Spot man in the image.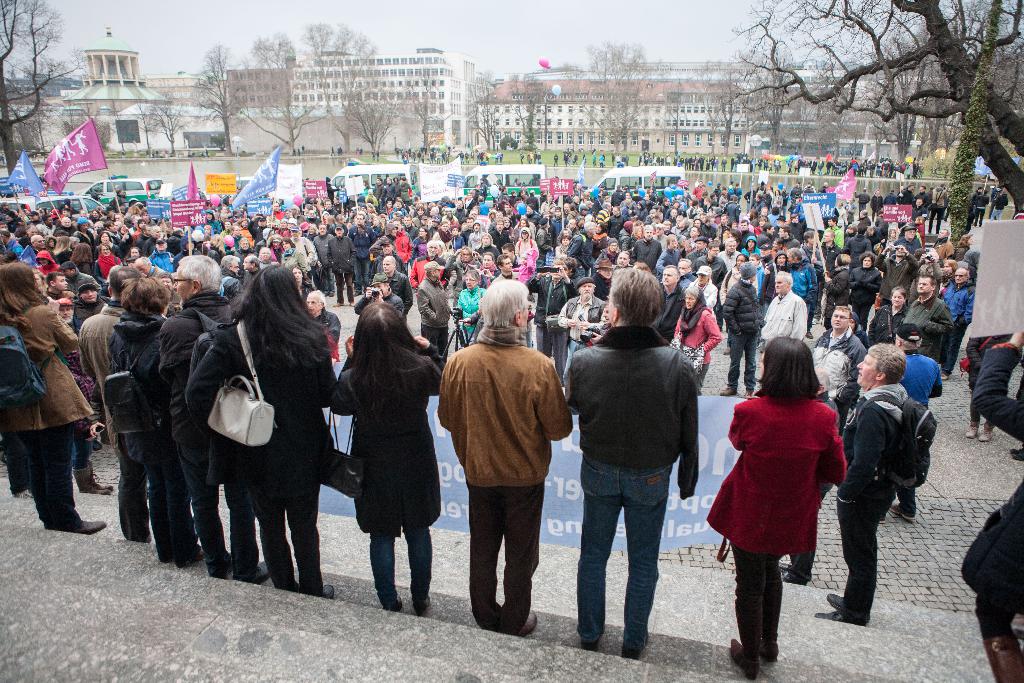
man found at left=934, top=267, right=979, bottom=384.
